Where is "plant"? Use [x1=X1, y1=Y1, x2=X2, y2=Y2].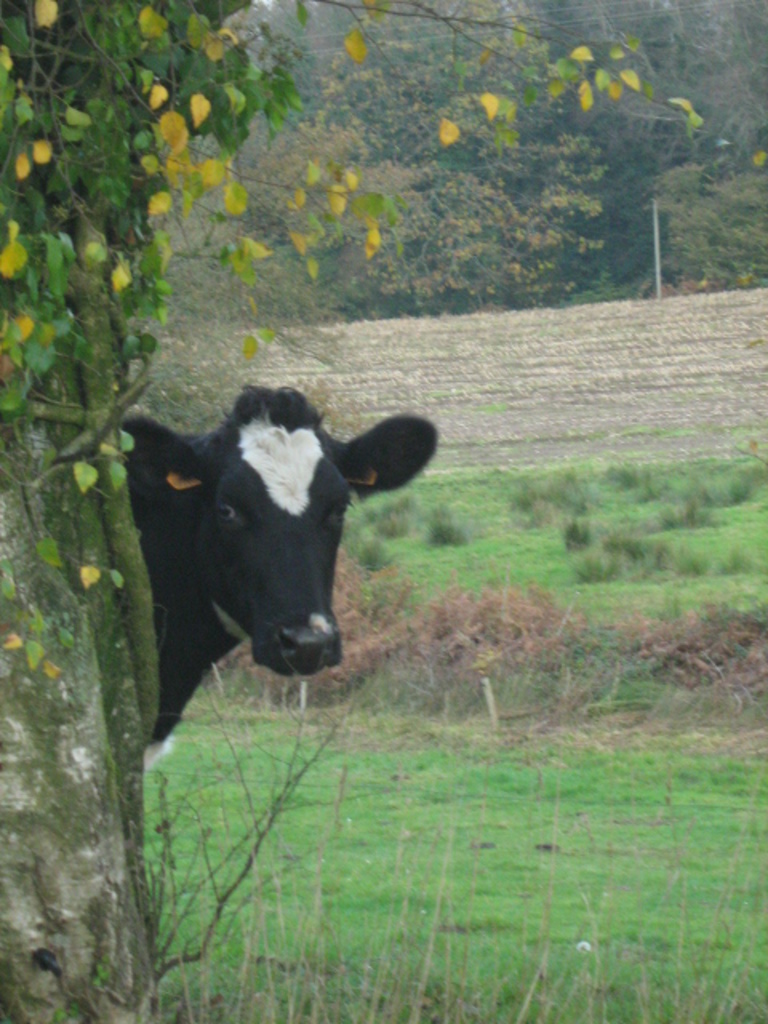
[x1=226, y1=547, x2=416, y2=693].
